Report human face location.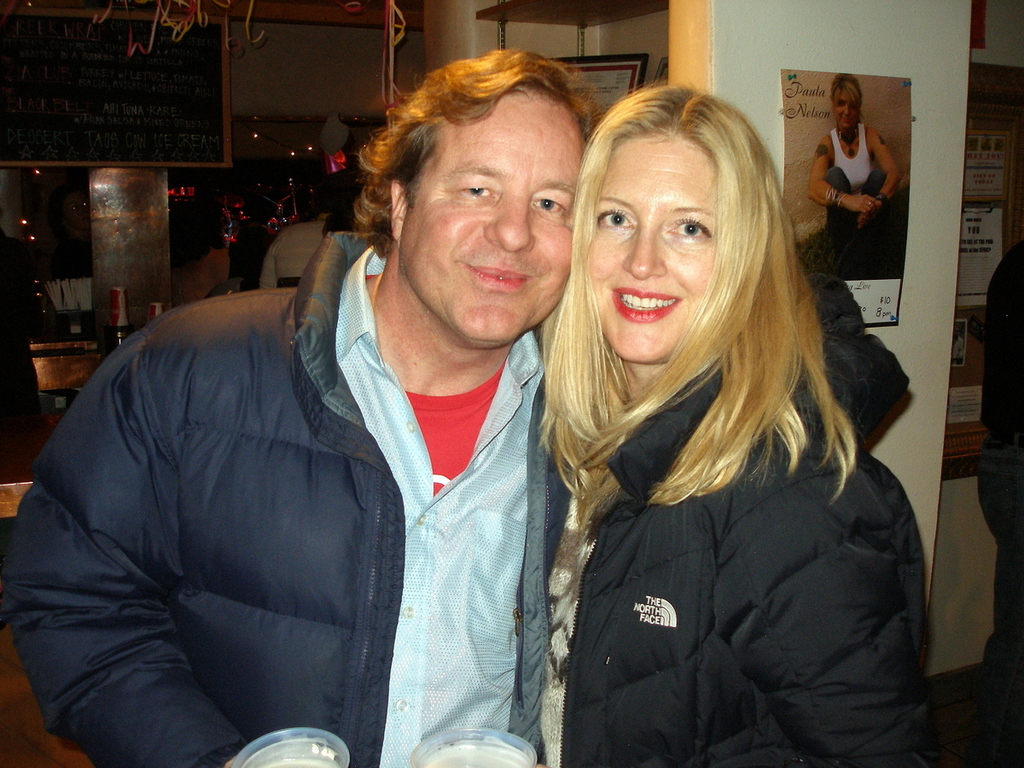
Report: (left=400, top=87, right=579, bottom=340).
